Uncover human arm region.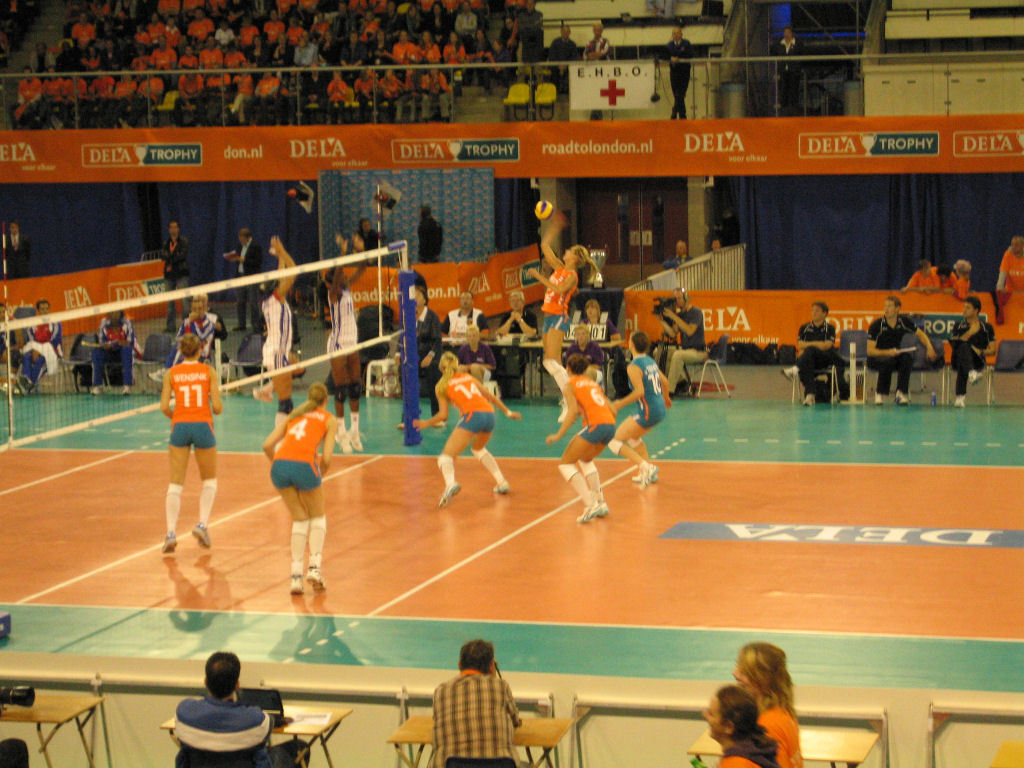
Uncovered: select_region(678, 42, 696, 68).
